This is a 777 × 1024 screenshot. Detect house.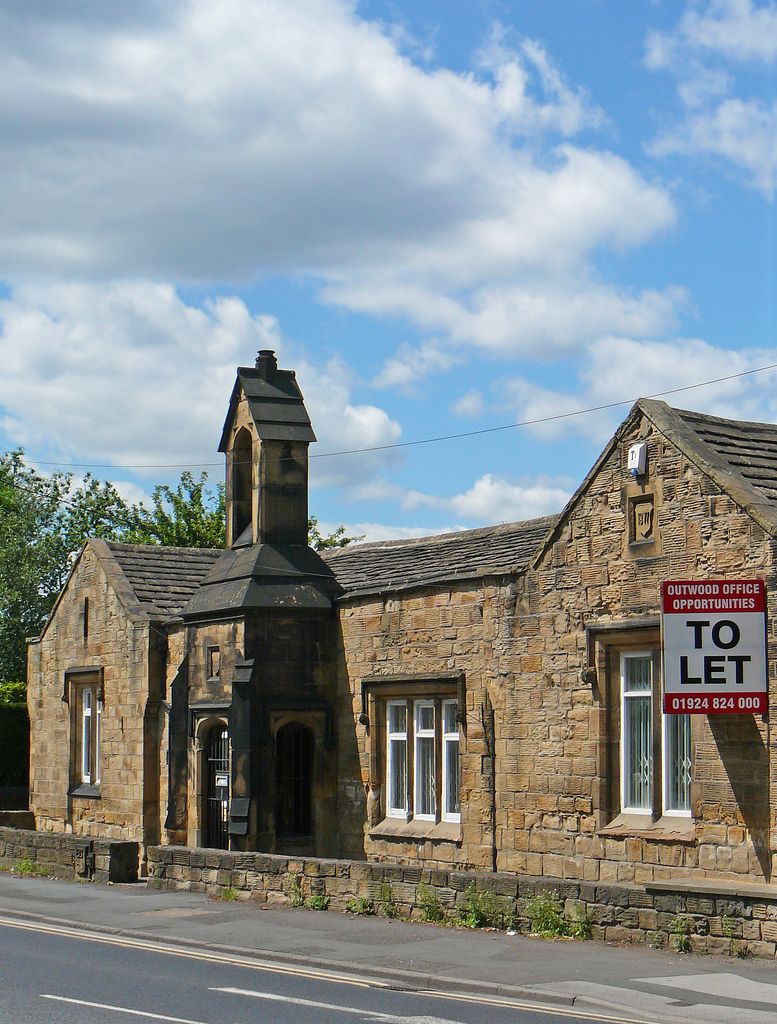
l=531, t=391, r=776, b=870.
